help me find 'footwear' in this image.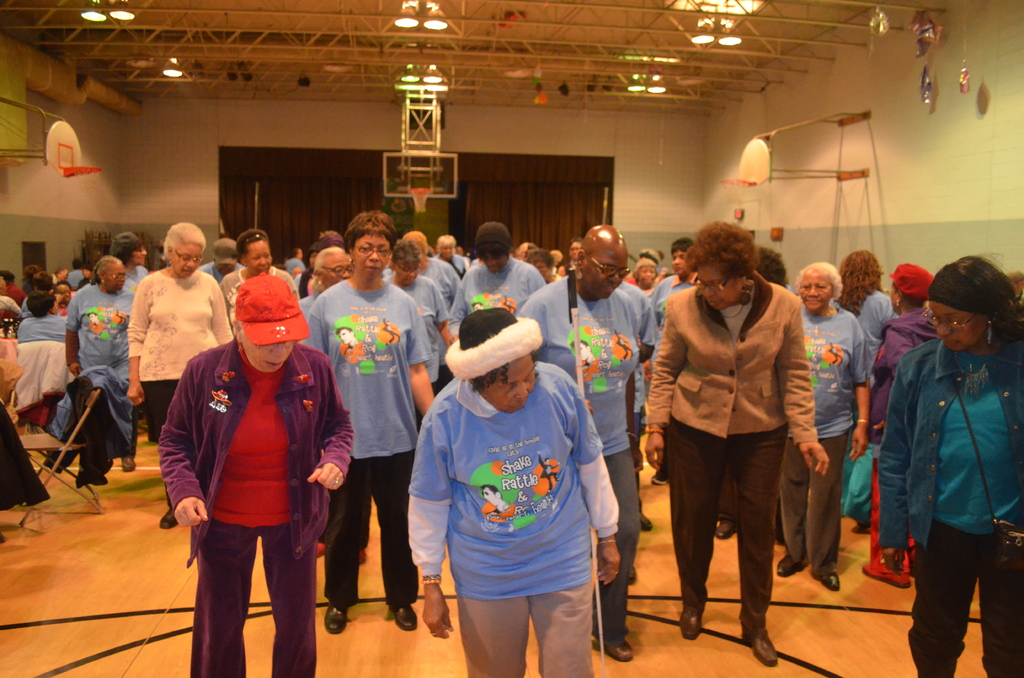
Found it: locate(124, 455, 133, 469).
